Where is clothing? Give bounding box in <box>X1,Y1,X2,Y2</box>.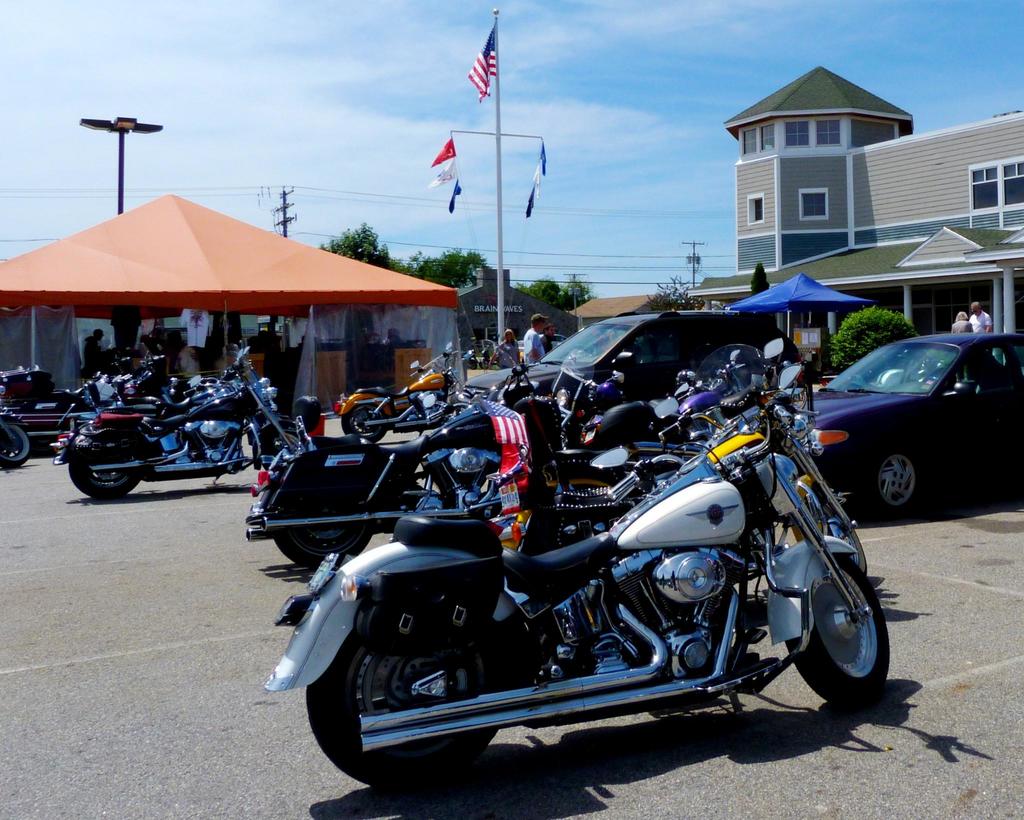
<box>953,315,968,380</box>.
